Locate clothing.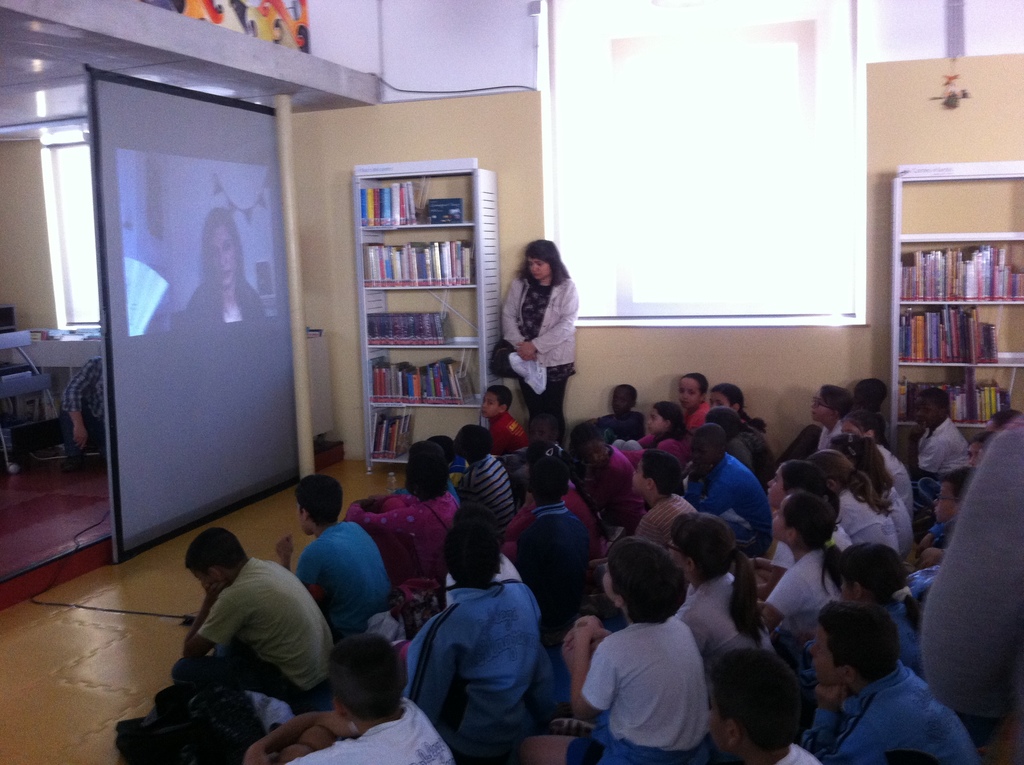
Bounding box: {"left": 287, "top": 506, "right": 395, "bottom": 637}.
